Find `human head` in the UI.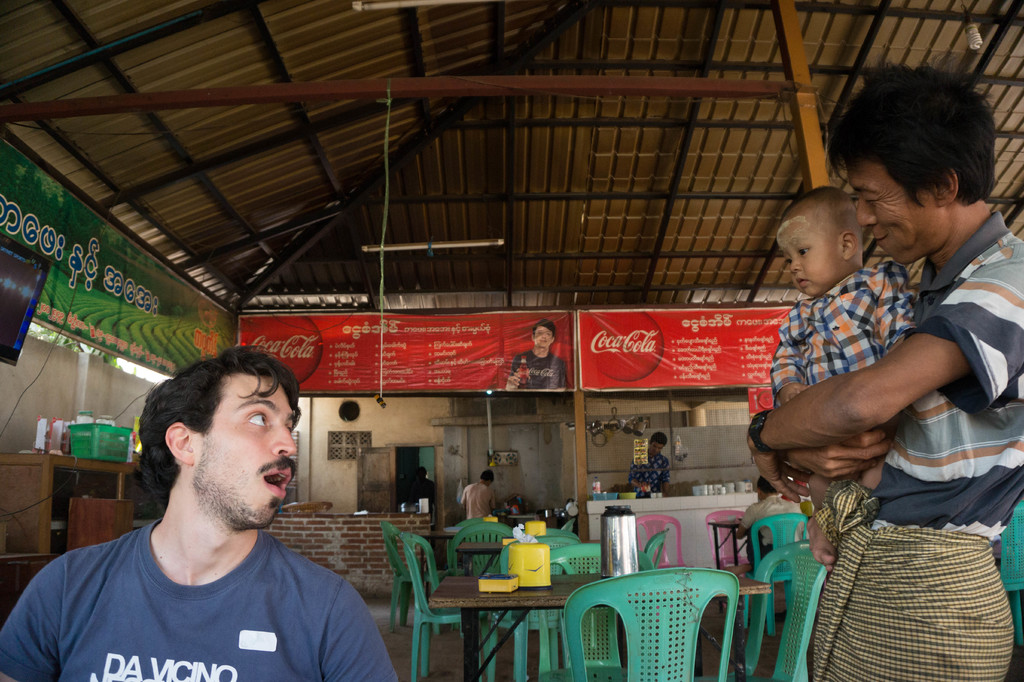
UI element at <box>477,468,496,487</box>.
